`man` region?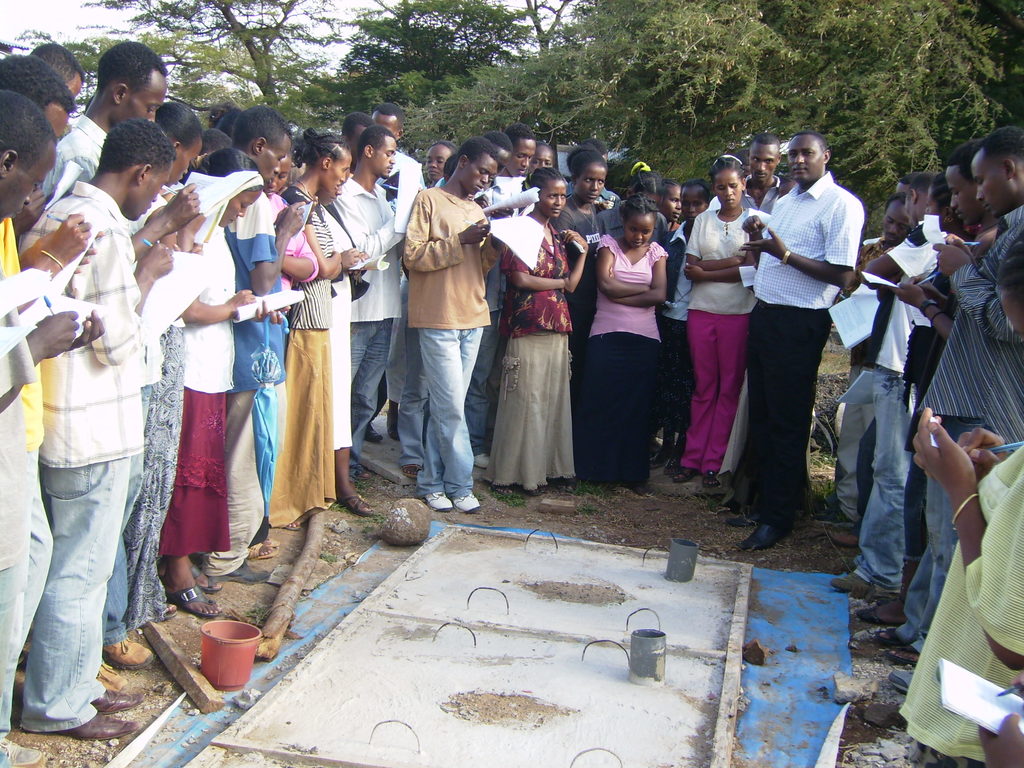
(left=863, top=127, right=1023, bottom=664)
